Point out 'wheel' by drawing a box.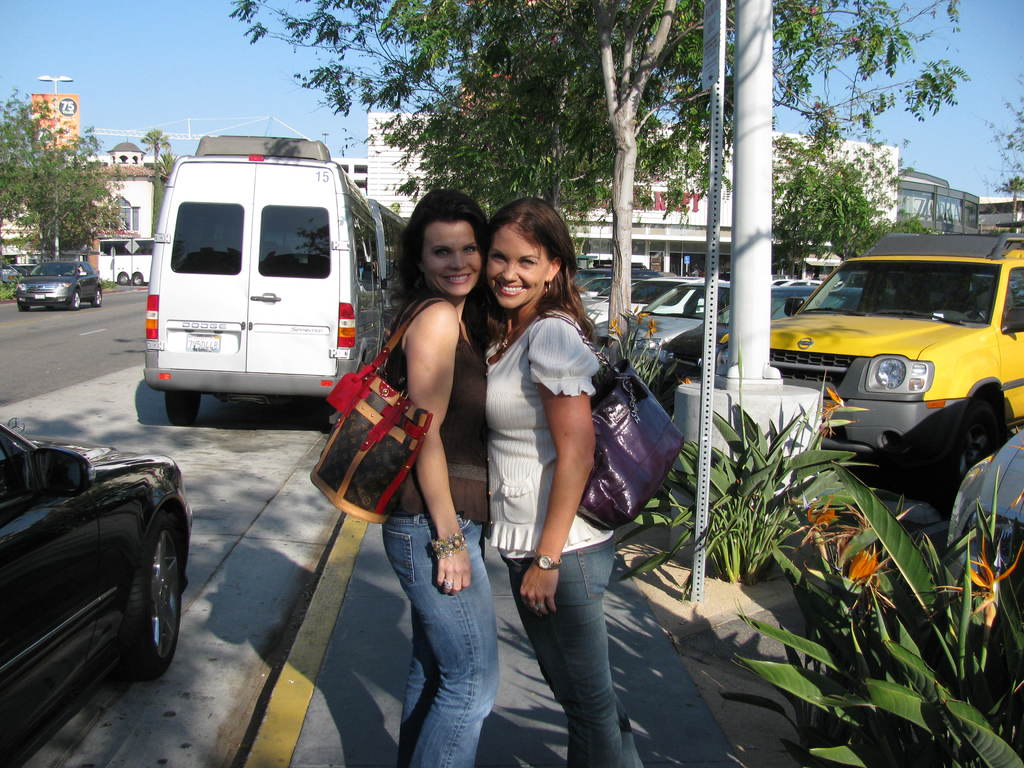
(97, 287, 108, 307).
